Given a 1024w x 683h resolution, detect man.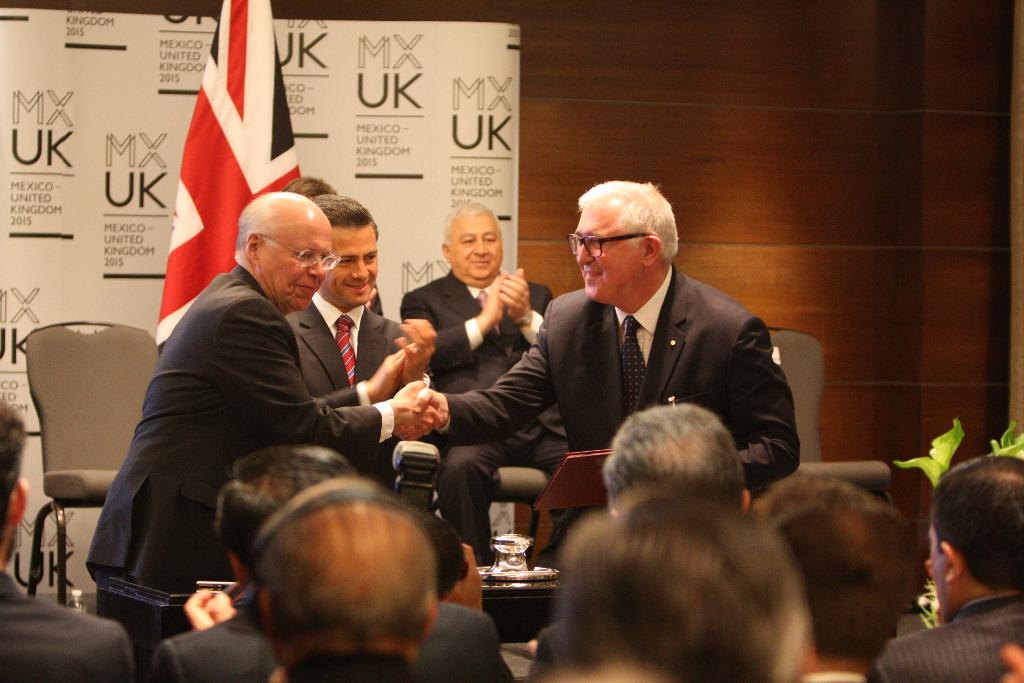
254,473,447,682.
